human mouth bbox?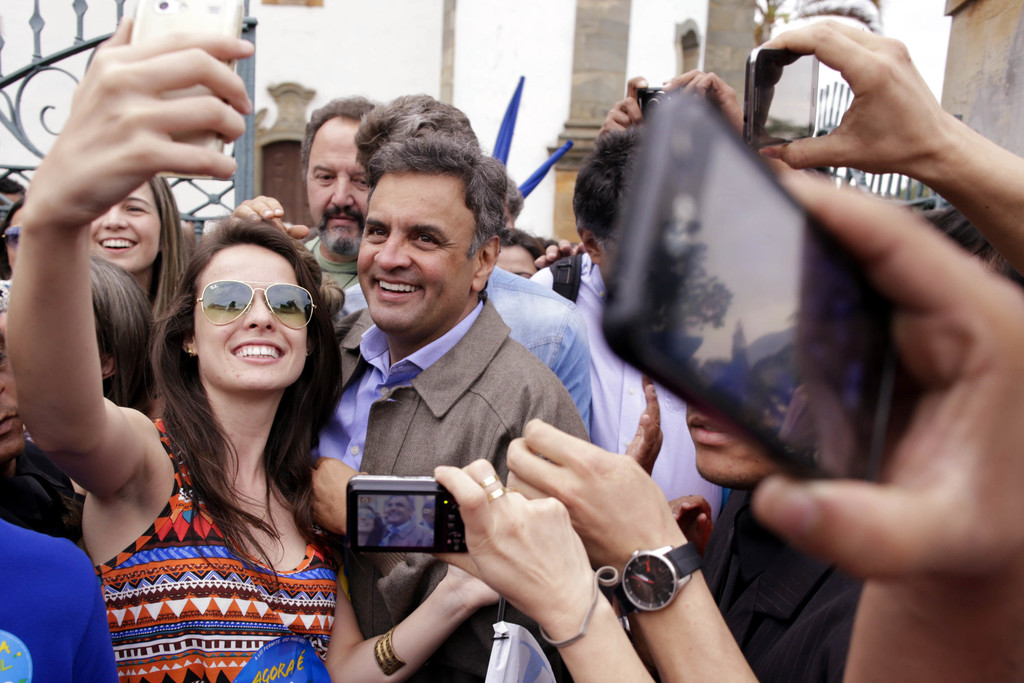
x1=97, y1=236, x2=136, y2=257
